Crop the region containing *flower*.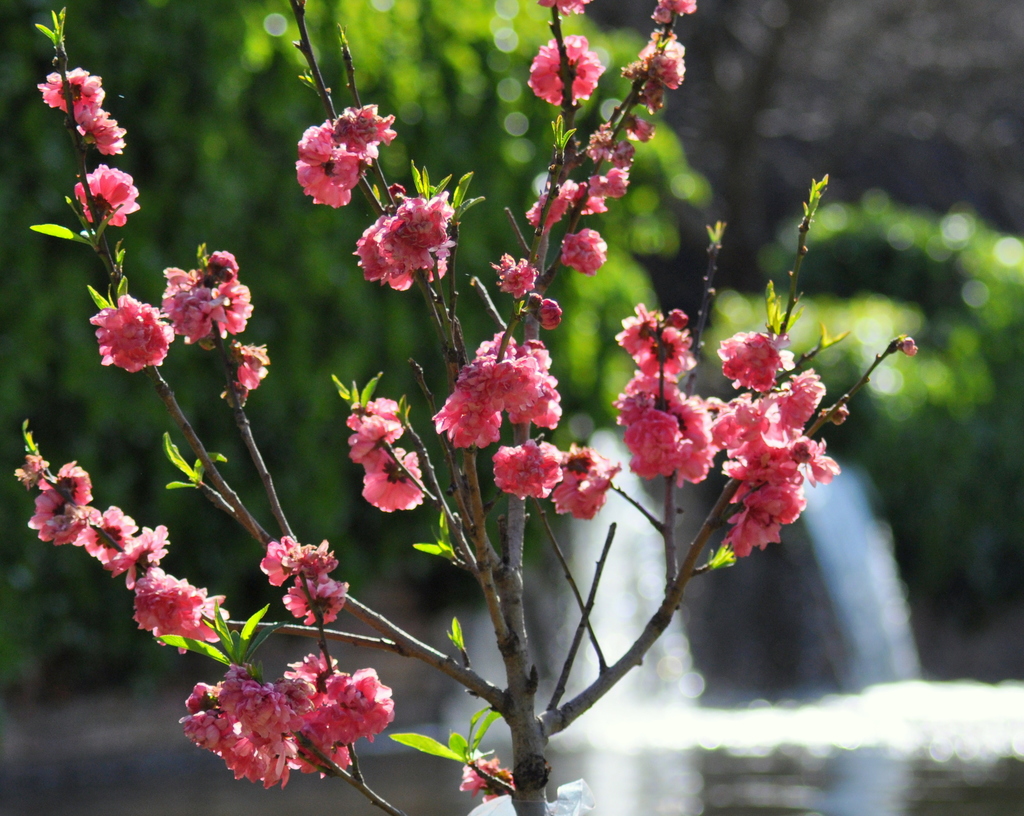
Crop region: [331,97,399,155].
